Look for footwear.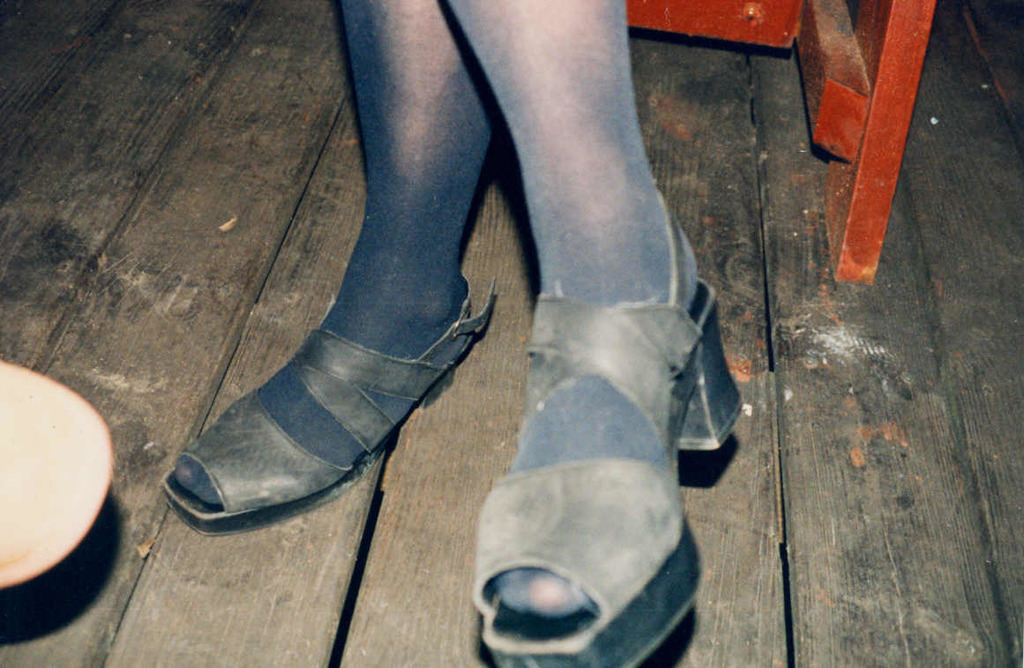
Found: <bbox>453, 281, 714, 667</bbox>.
